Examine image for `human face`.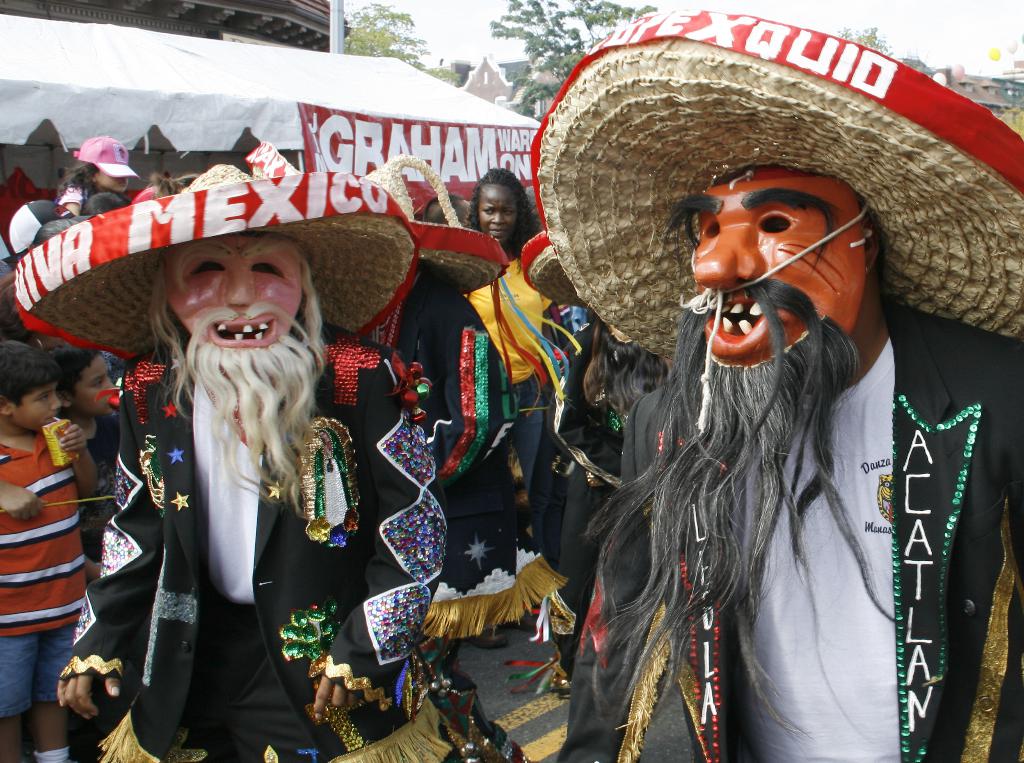
Examination result: bbox=(70, 355, 115, 415).
